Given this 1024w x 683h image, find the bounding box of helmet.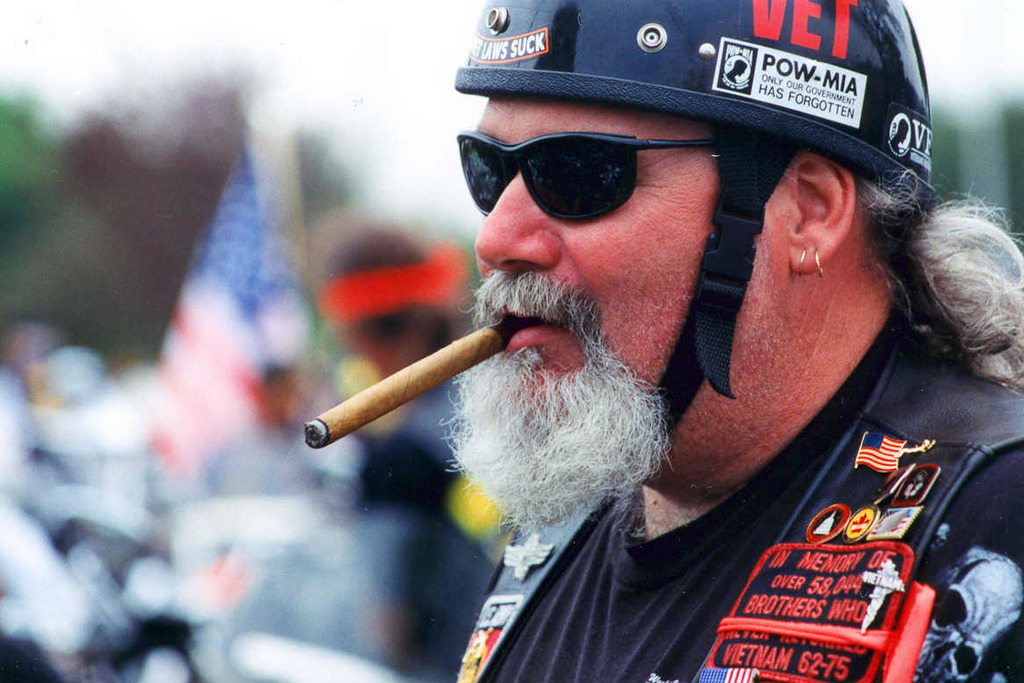
detection(440, 0, 950, 389).
